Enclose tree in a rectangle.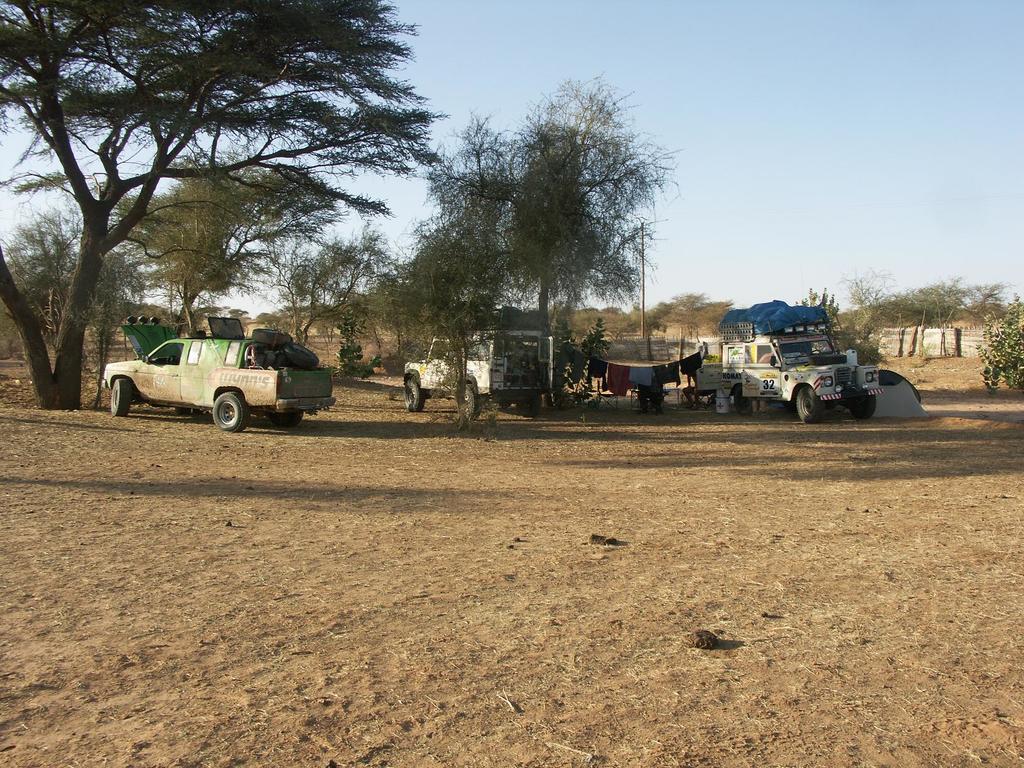
{"left": 0, "top": 215, "right": 140, "bottom": 349}.
